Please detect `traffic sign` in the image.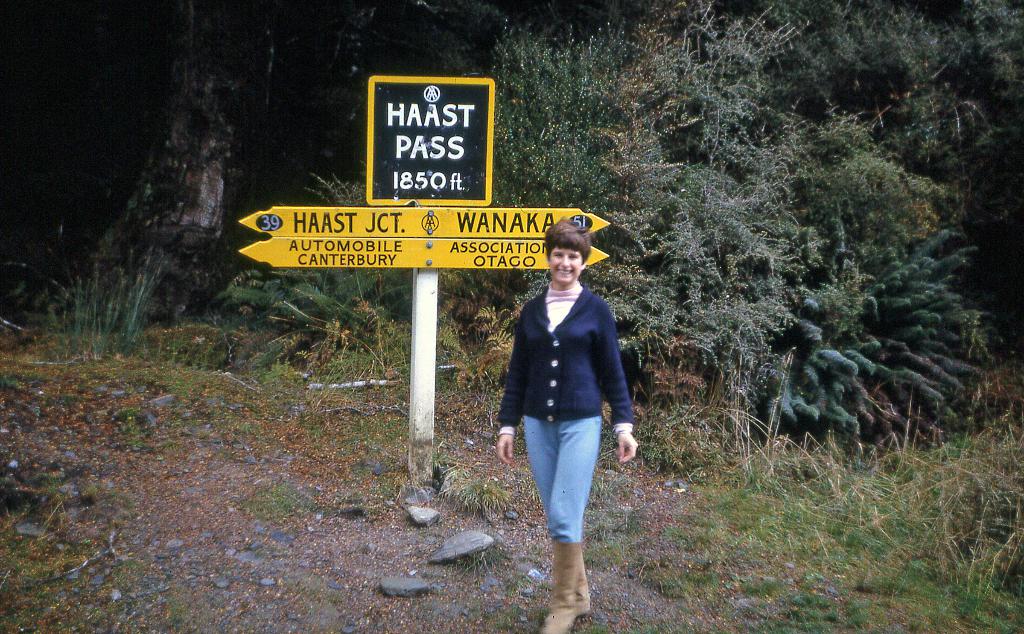
[left=364, top=74, right=502, bottom=206].
